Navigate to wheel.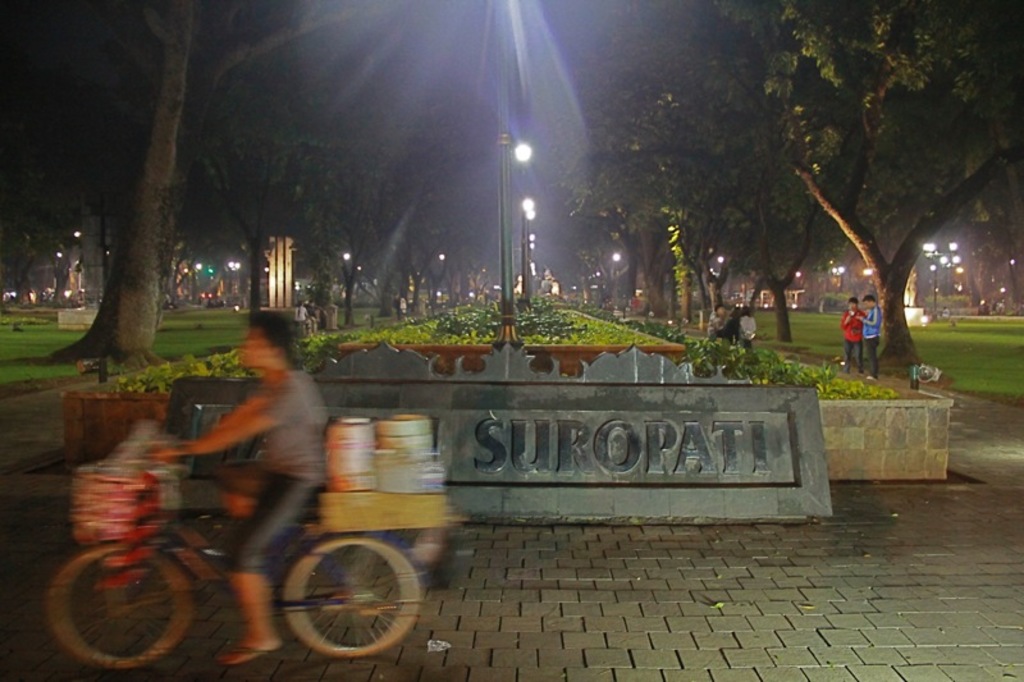
Navigation target: Rect(264, 540, 417, 669).
